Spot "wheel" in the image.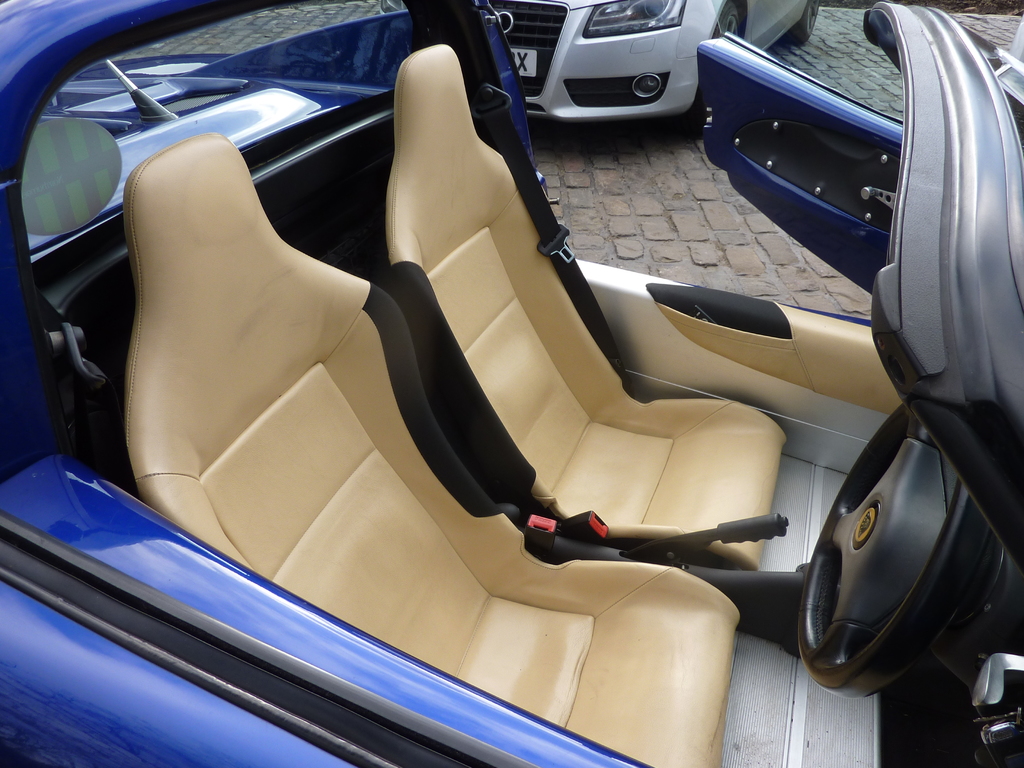
"wheel" found at (left=809, top=421, right=975, bottom=672).
